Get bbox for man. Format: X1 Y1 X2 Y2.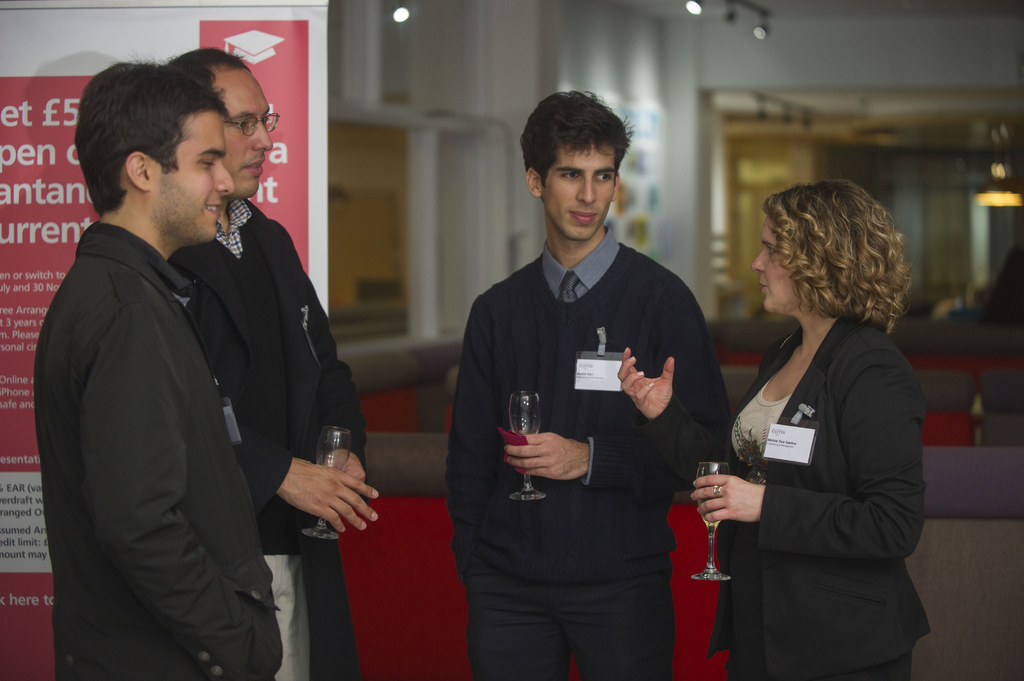
447 92 732 680.
